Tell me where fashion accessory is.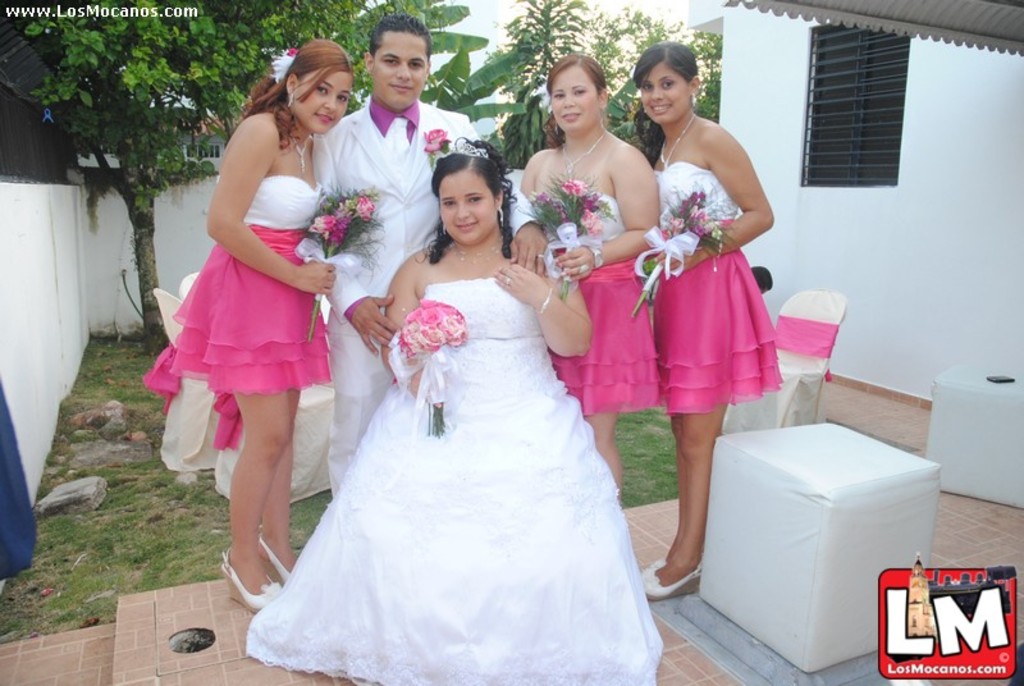
fashion accessory is at [x1=534, y1=289, x2=553, y2=317].
